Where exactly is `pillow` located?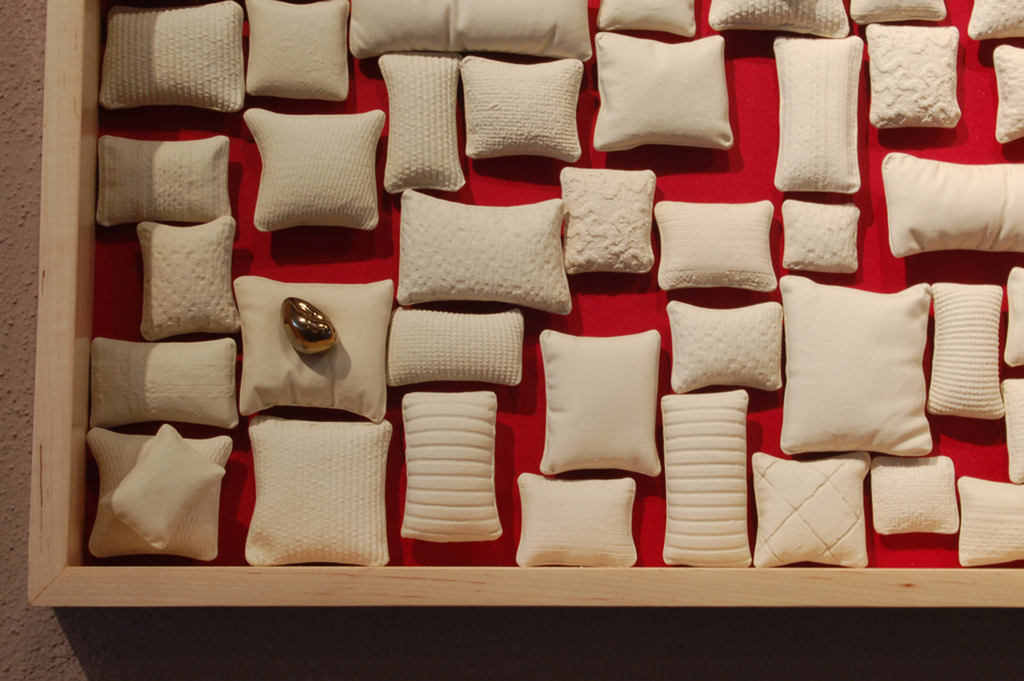
Its bounding box is bbox(240, 0, 358, 97).
